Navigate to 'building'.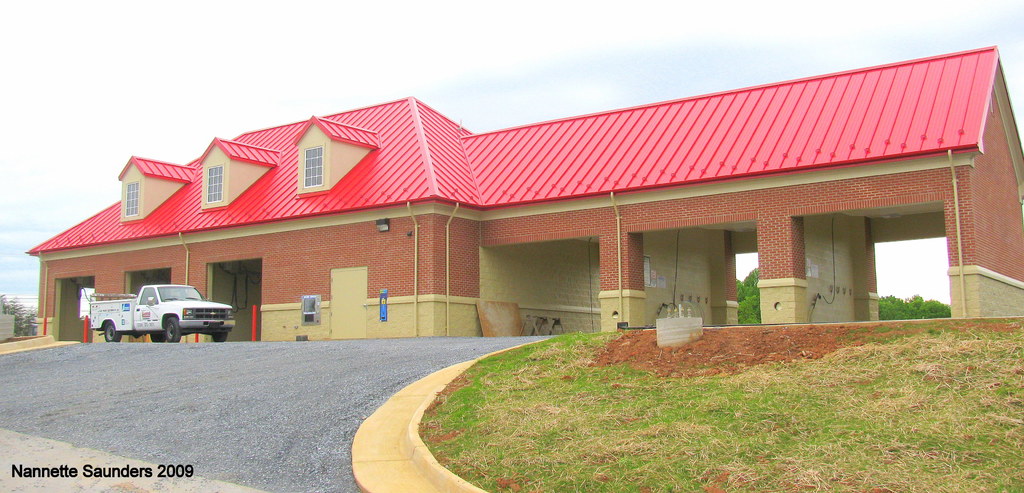
Navigation target: detection(24, 46, 1023, 339).
